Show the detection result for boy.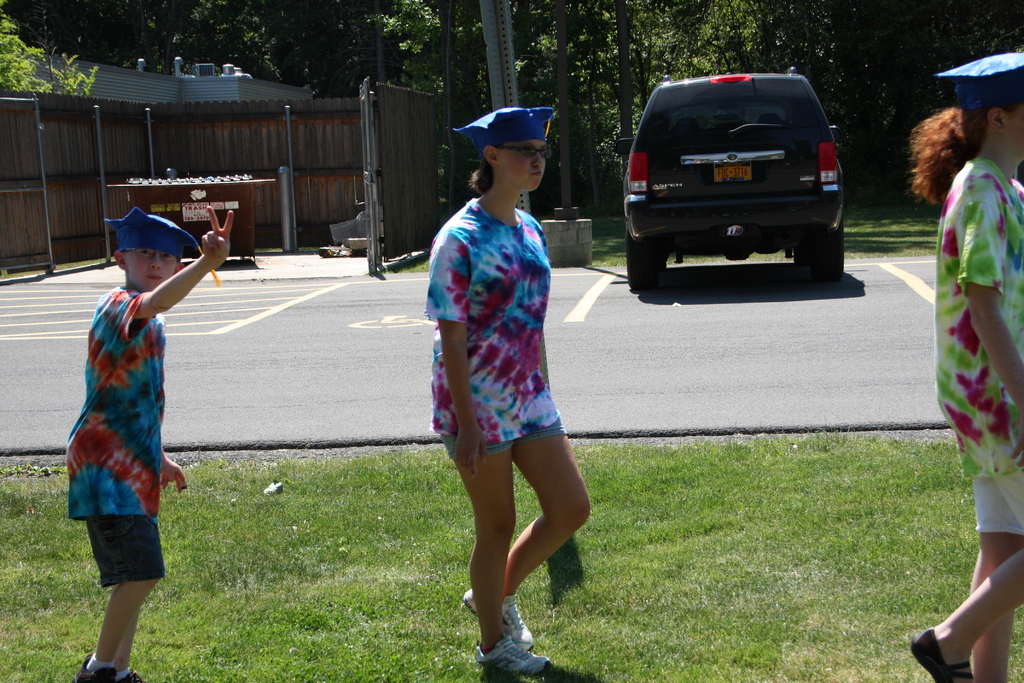
Rect(65, 201, 232, 682).
